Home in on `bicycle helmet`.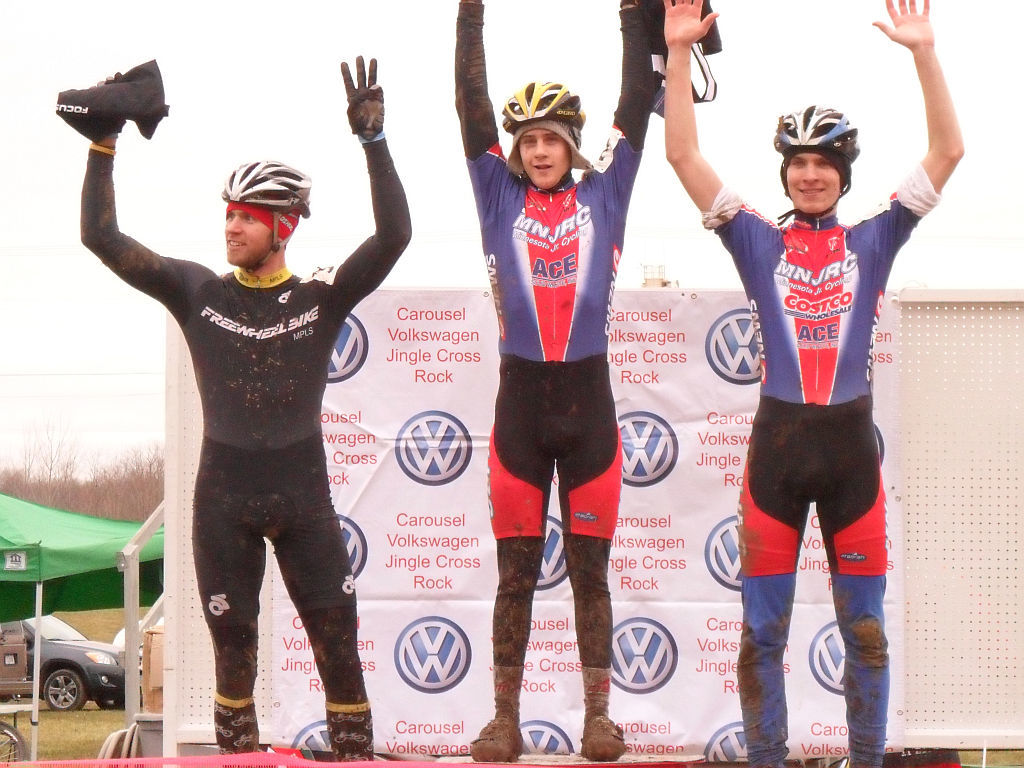
Homed in at [775,103,867,194].
